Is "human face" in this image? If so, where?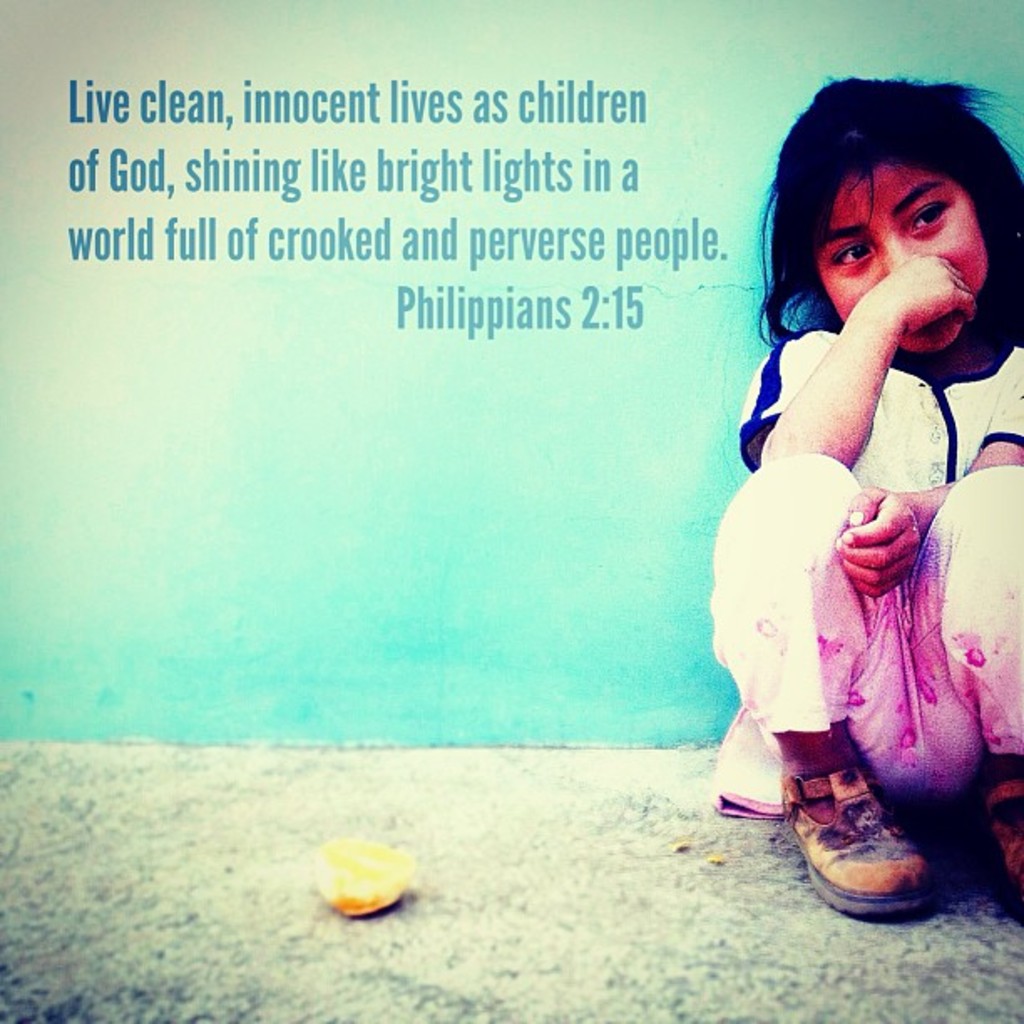
Yes, at 813:161:989:353.
